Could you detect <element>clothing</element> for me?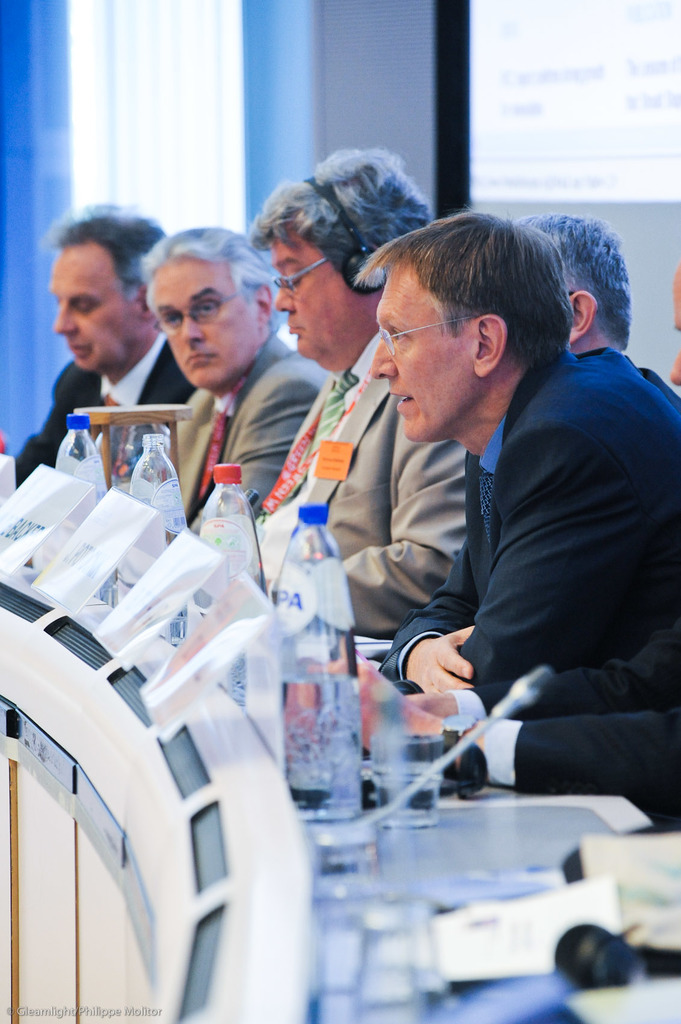
Detection result: 371:345:679:686.
